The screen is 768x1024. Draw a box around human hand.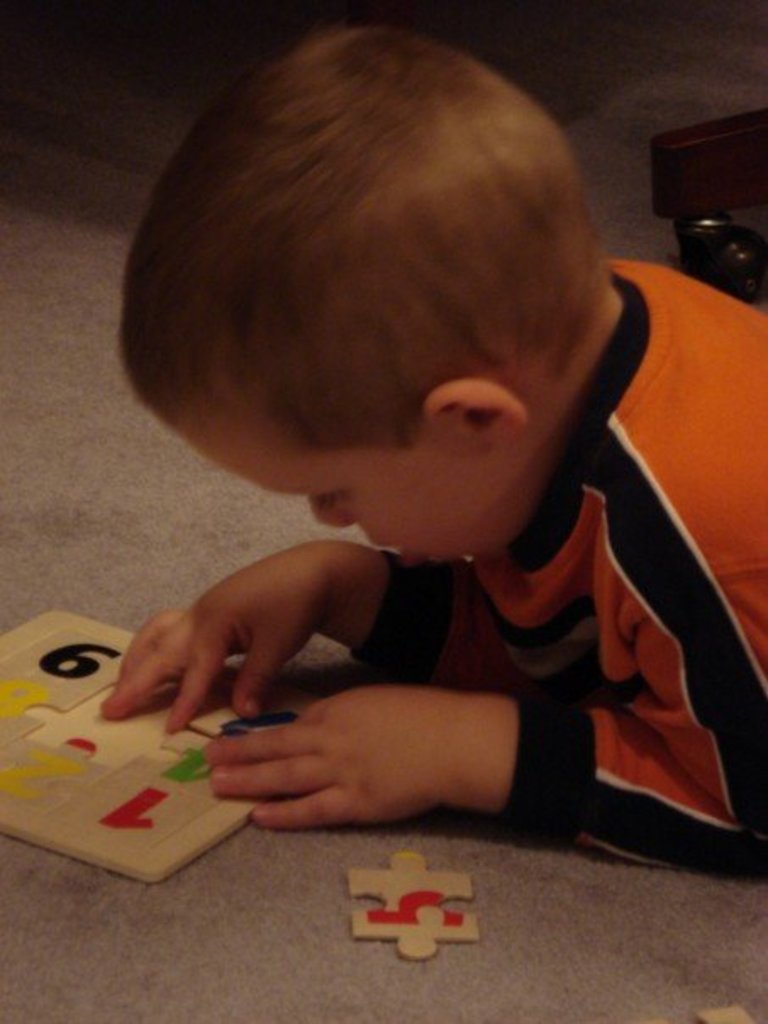
bbox=[209, 661, 543, 831].
